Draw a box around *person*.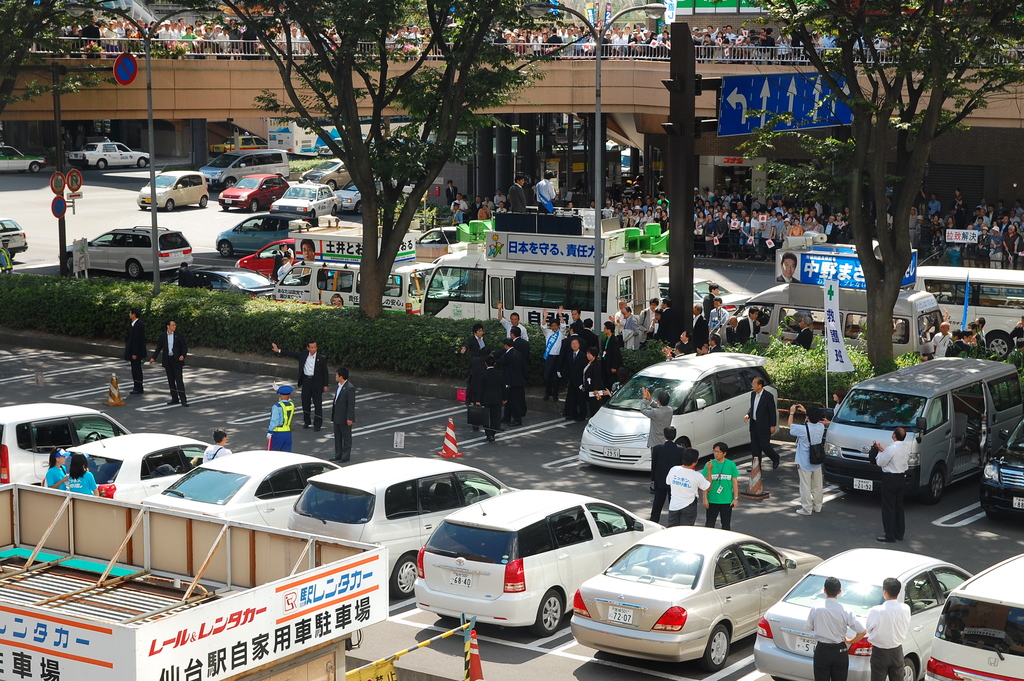
664 449 716 523.
